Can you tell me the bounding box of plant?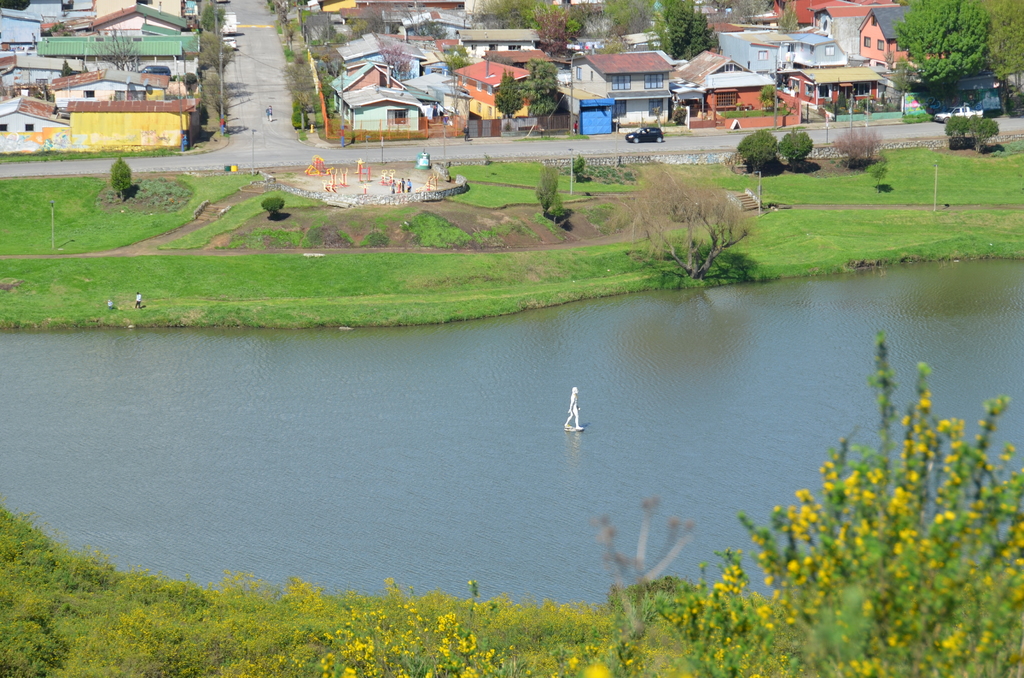
left=570, top=151, right=594, bottom=185.
